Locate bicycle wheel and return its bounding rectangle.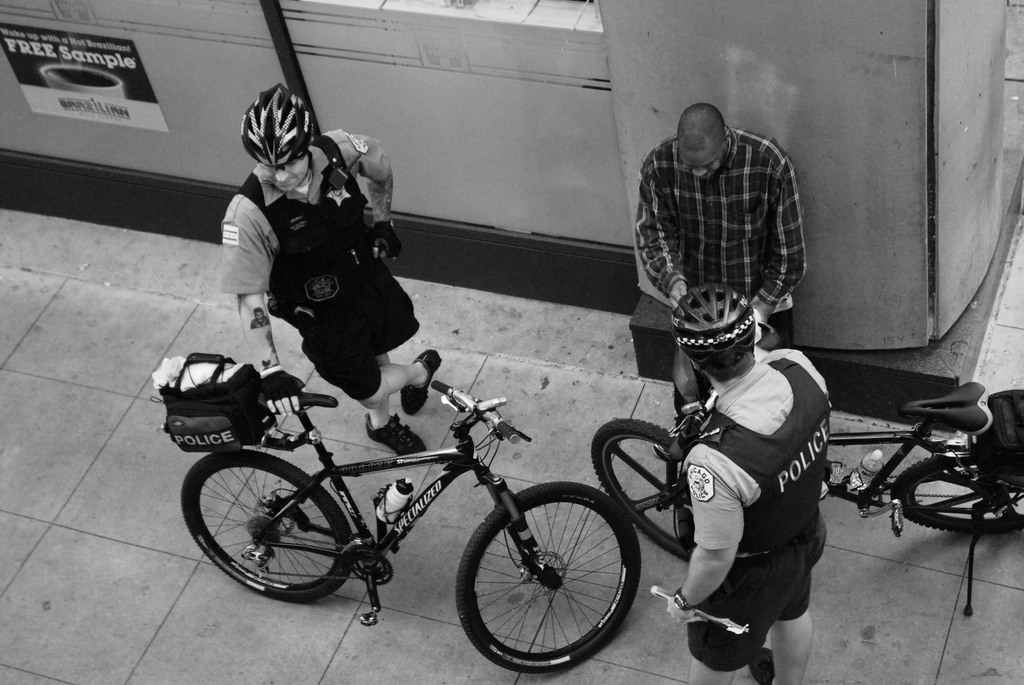
(left=883, top=450, right=1023, bottom=543).
